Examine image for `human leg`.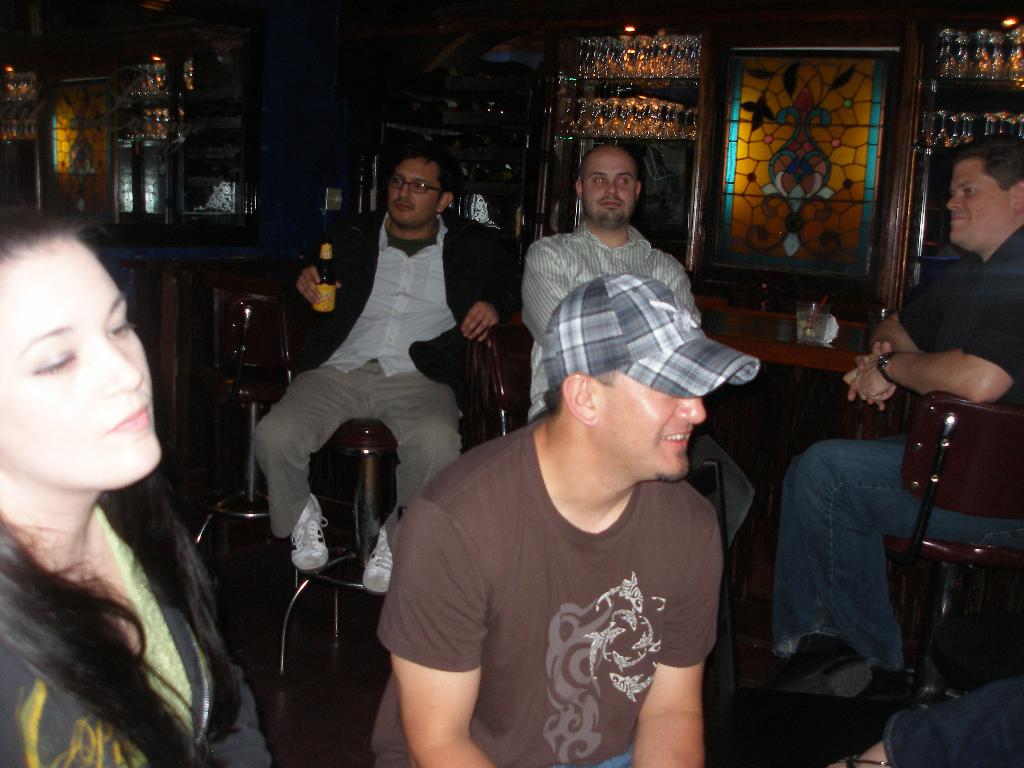
Examination result: 372/373/463/593.
